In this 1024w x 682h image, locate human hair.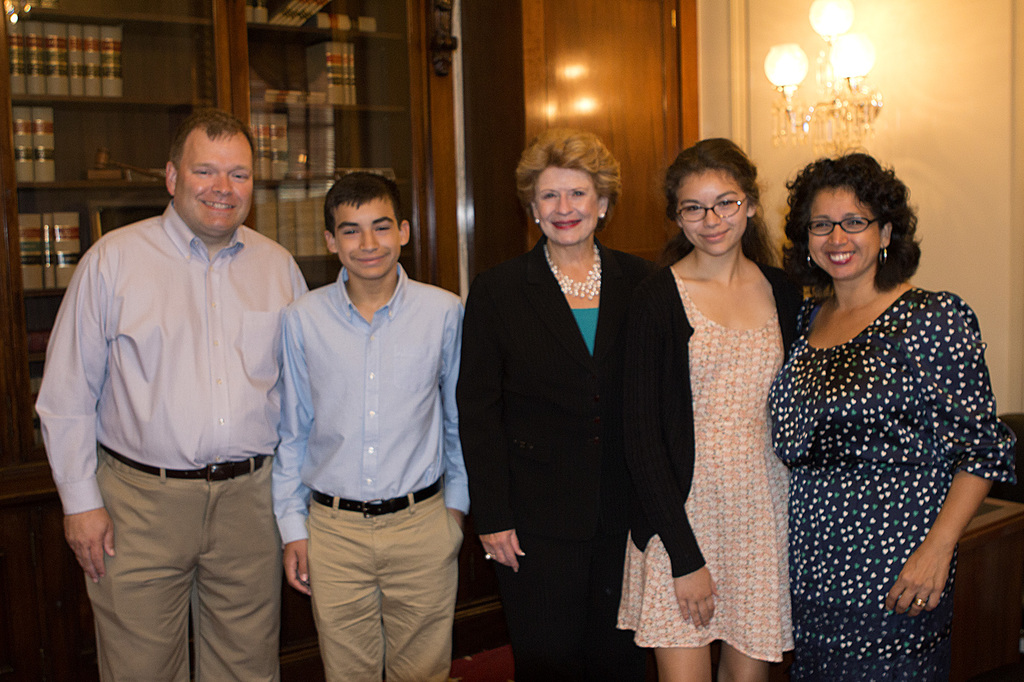
Bounding box: <box>663,138,777,270</box>.
